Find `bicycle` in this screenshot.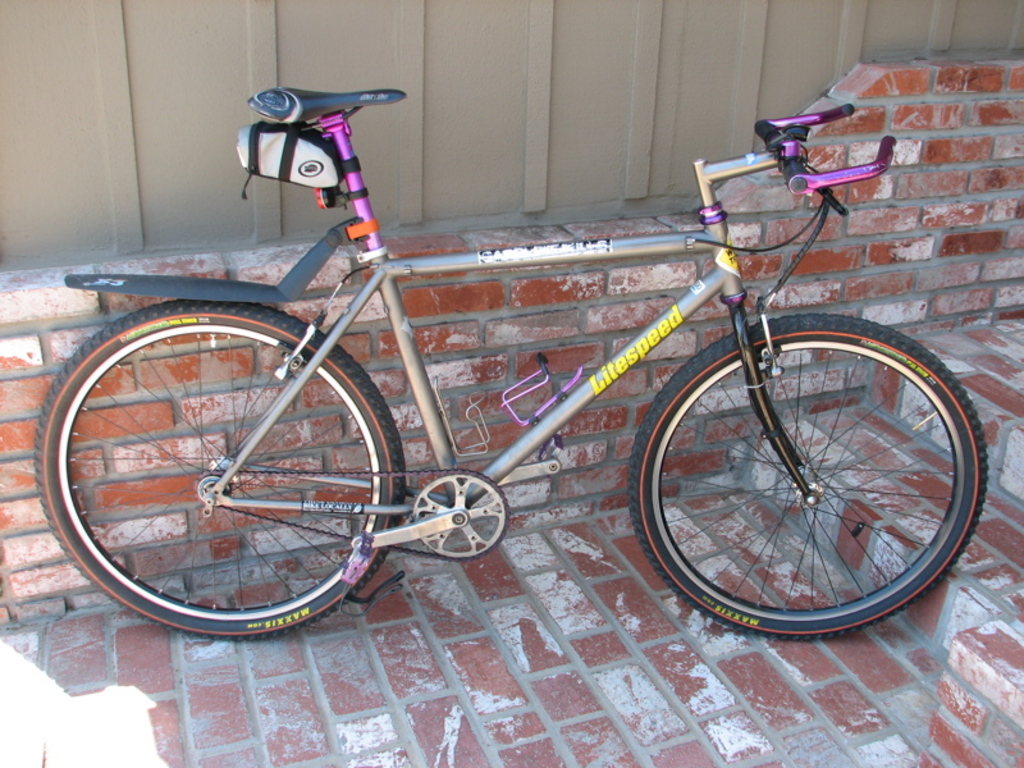
The bounding box for `bicycle` is l=47, t=40, r=957, b=659.
